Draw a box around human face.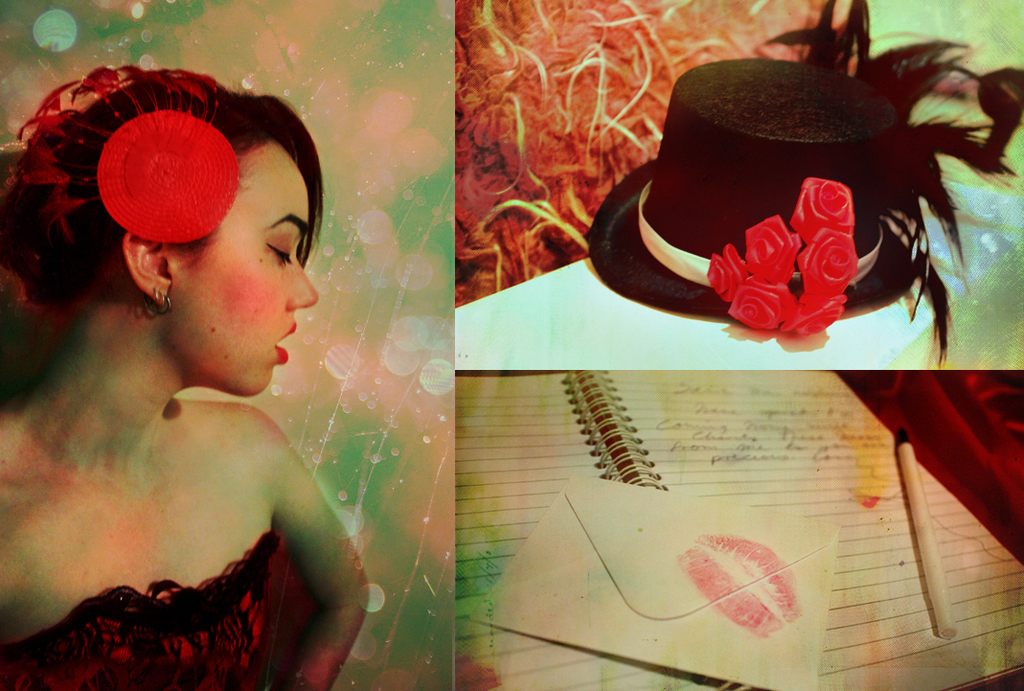
locate(168, 139, 322, 397).
